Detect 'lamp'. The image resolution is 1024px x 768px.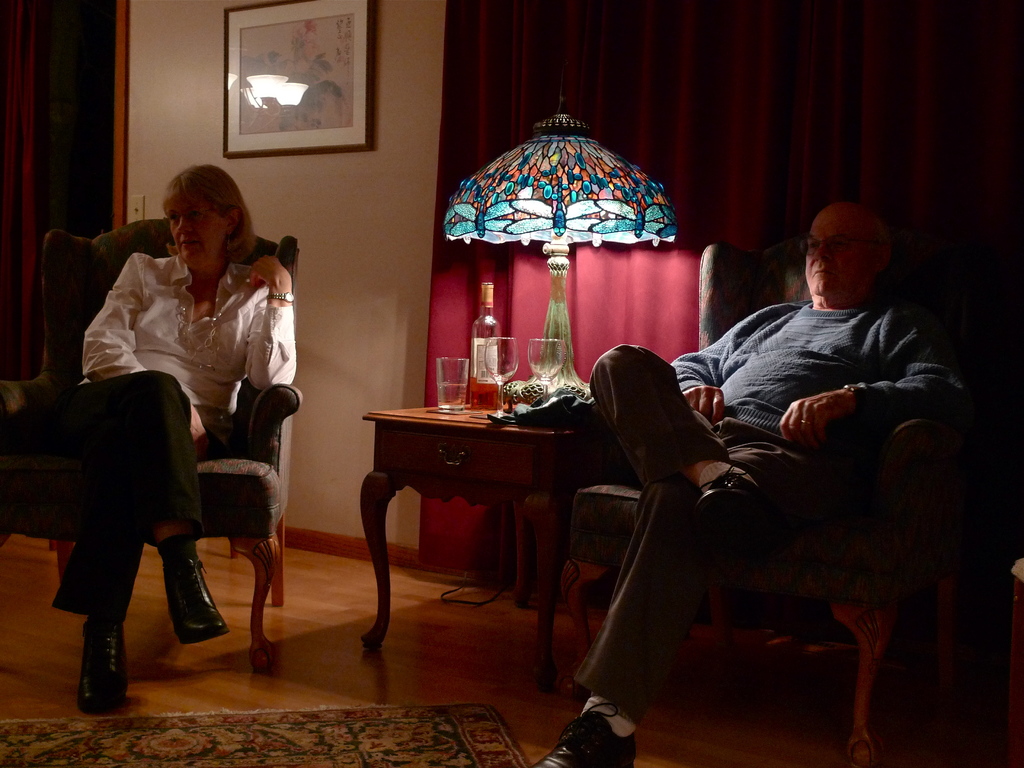
region(439, 107, 679, 420).
